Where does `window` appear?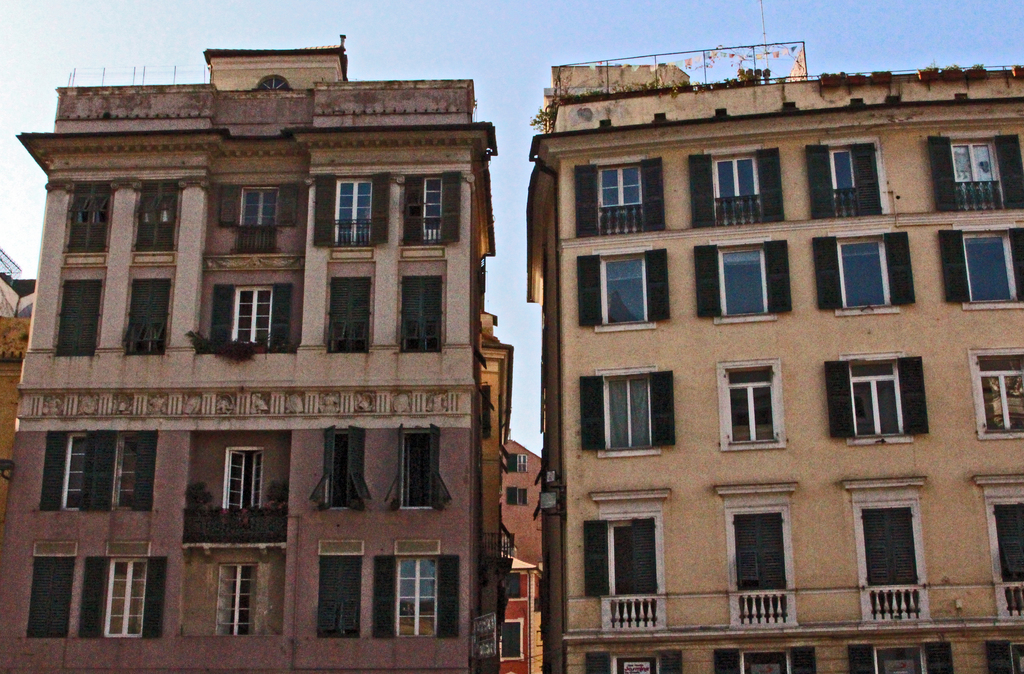
Appears at (843, 353, 915, 447).
